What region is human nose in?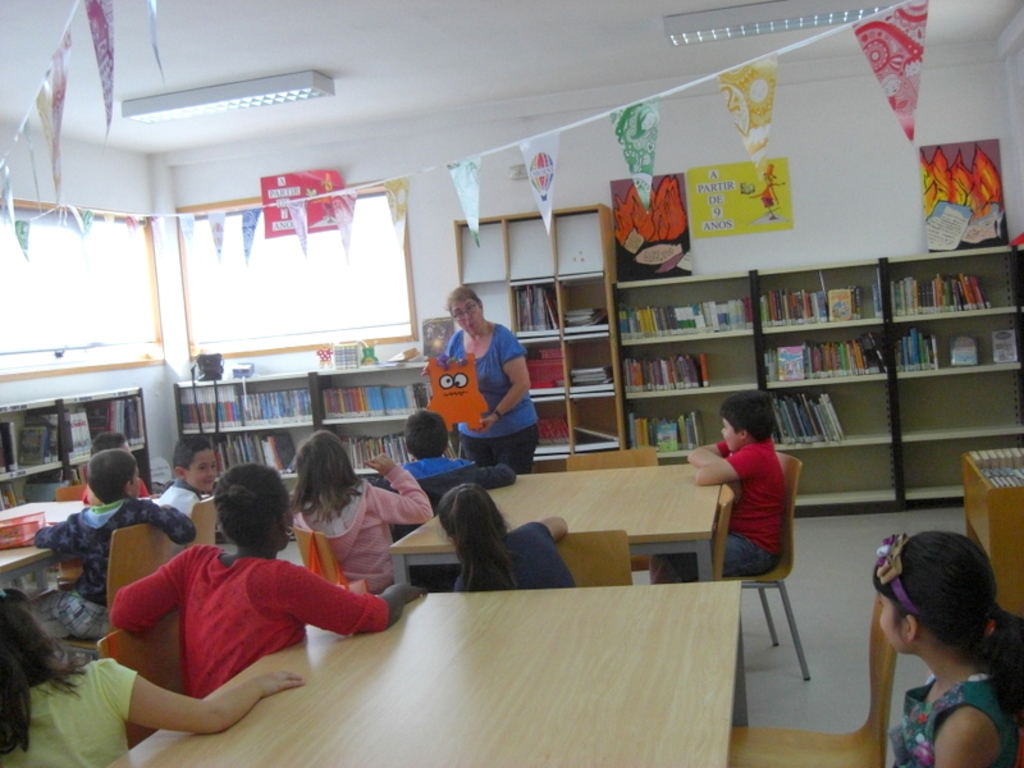
(x1=718, y1=425, x2=726, y2=434).
